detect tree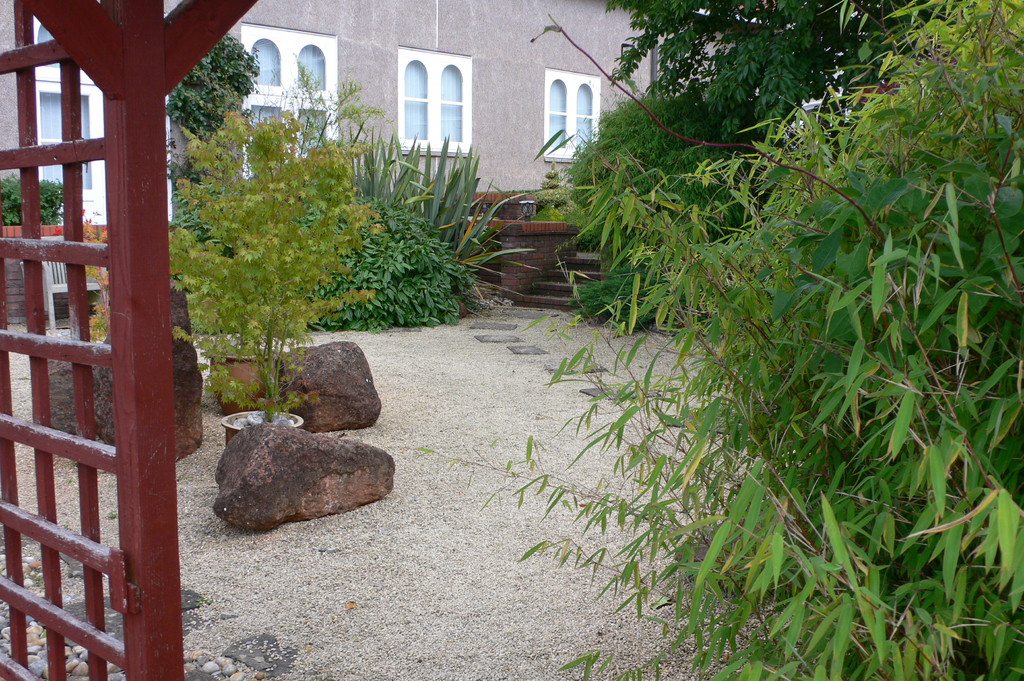
<box>168,31,519,416</box>
